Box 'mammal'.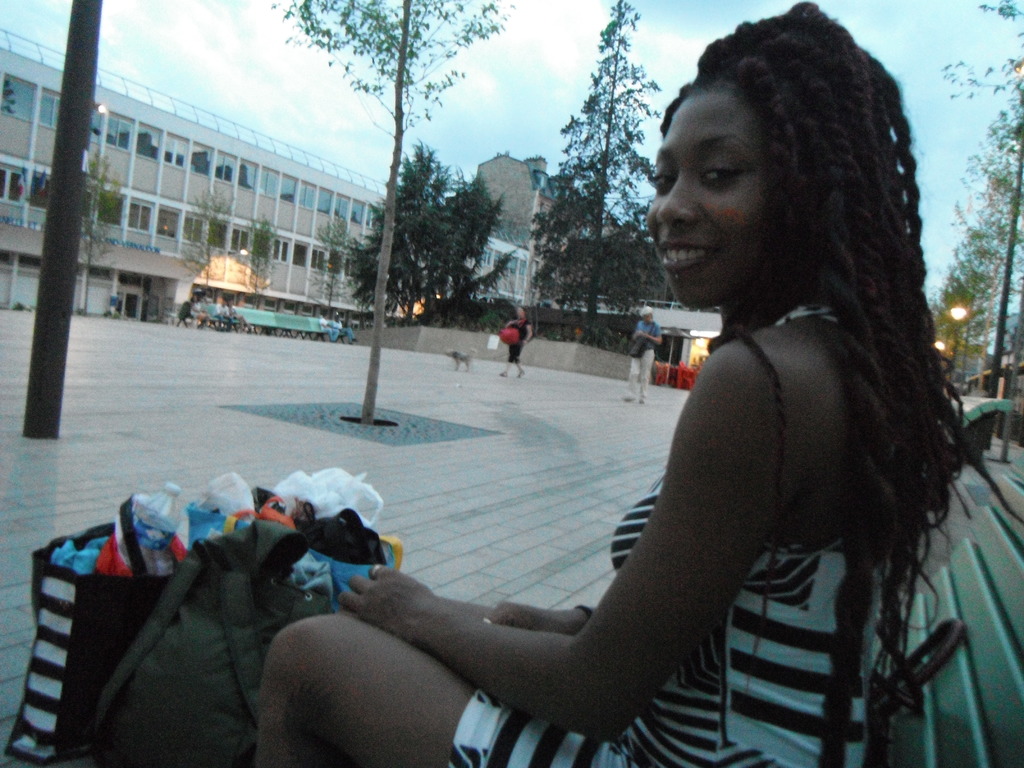
box=[318, 315, 342, 344].
